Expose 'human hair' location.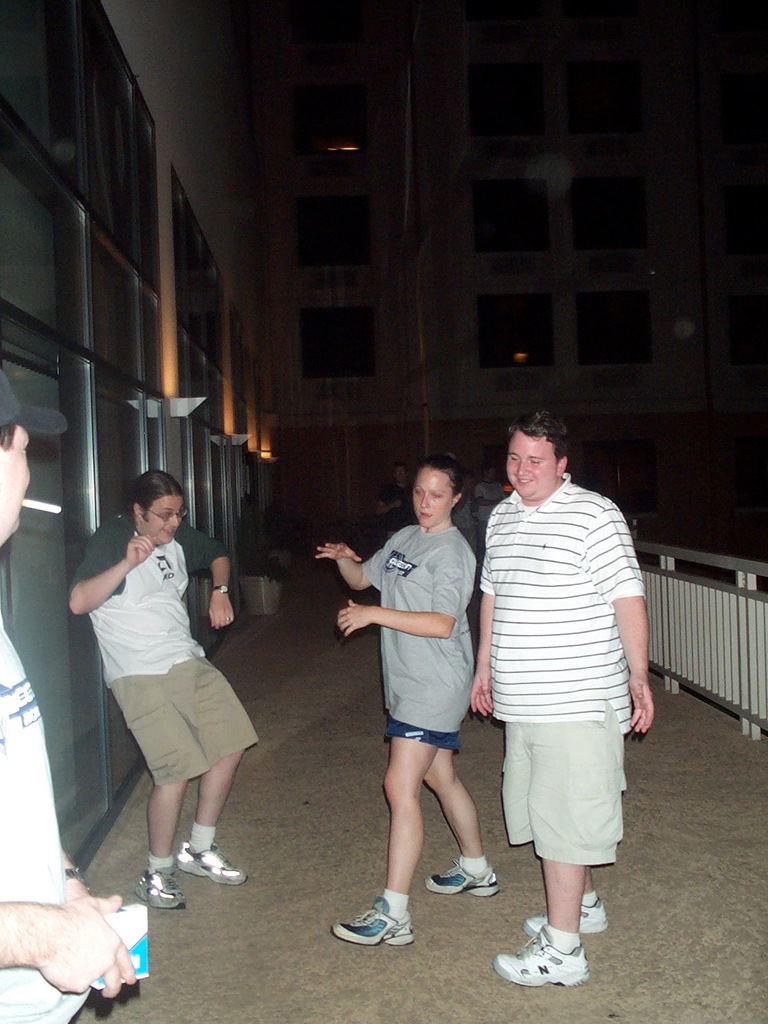
Exposed at {"x1": 132, "y1": 466, "x2": 186, "y2": 526}.
